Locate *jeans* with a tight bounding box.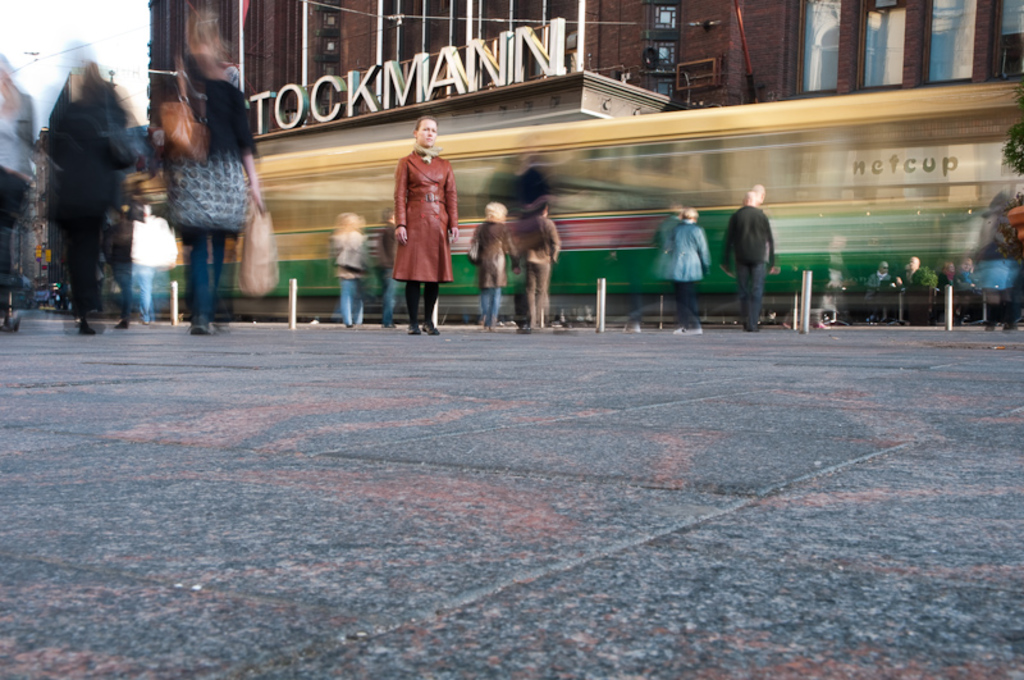
<region>480, 288, 503, 327</region>.
